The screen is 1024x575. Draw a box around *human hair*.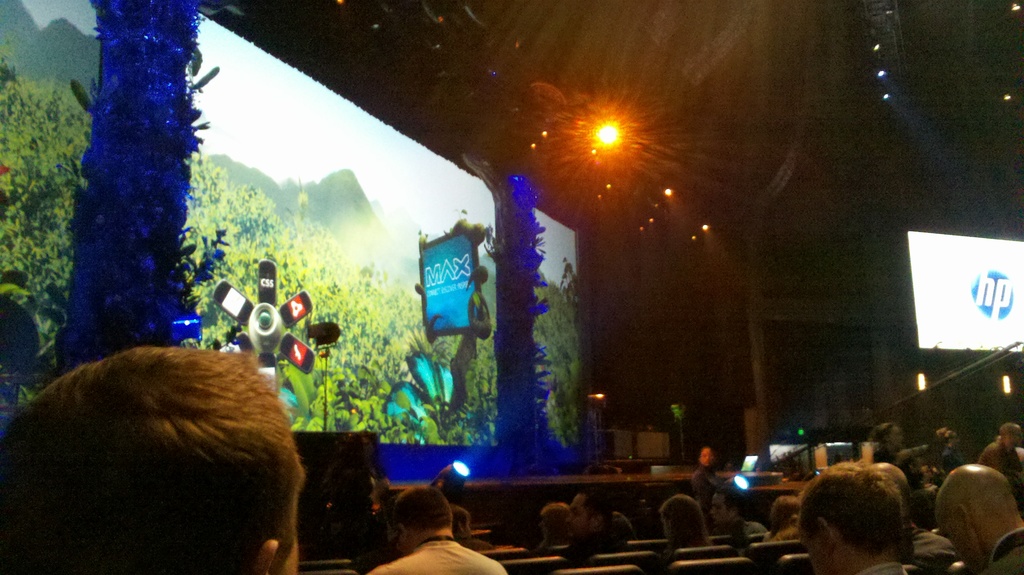
716/486/748/520.
